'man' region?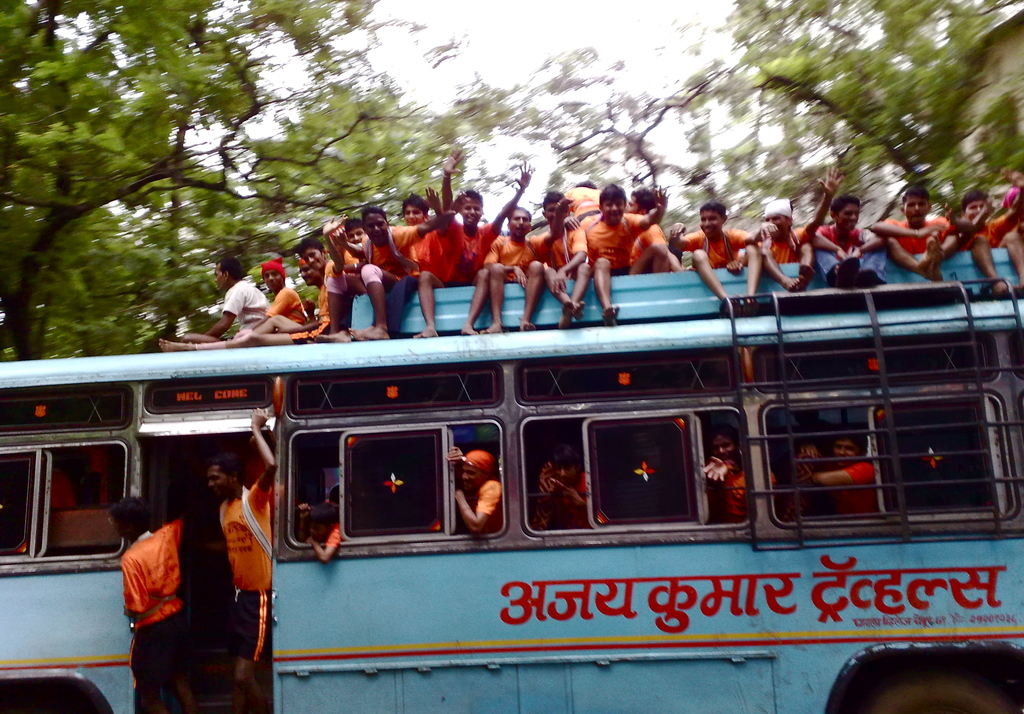
pyautogui.locateOnScreen(484, 196, 570, 332)
